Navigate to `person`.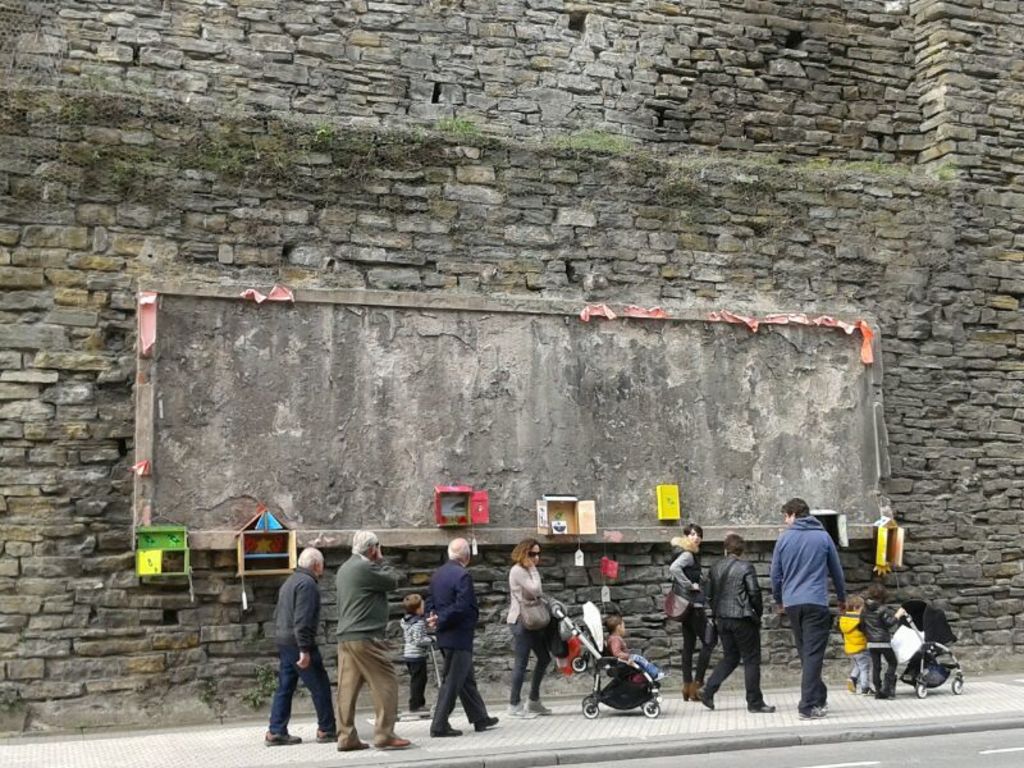
Navigation target: pyautogui.locateOnScreen(600, 616, 671, 682).
